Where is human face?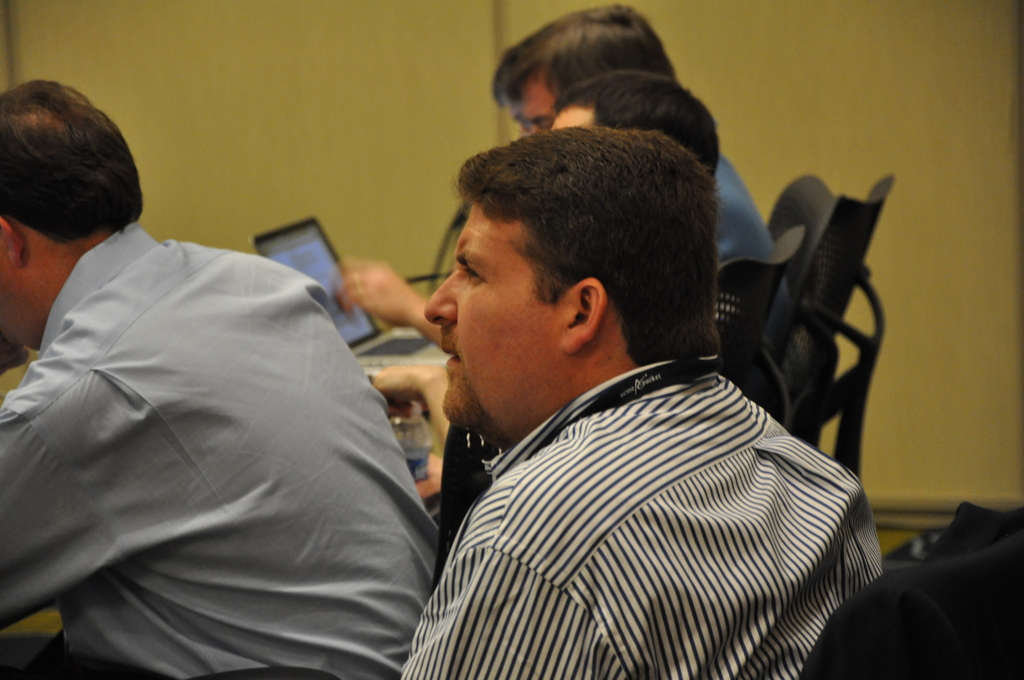
{"left": 509, "top": 72, "right": 555, "bottom": 136}.
